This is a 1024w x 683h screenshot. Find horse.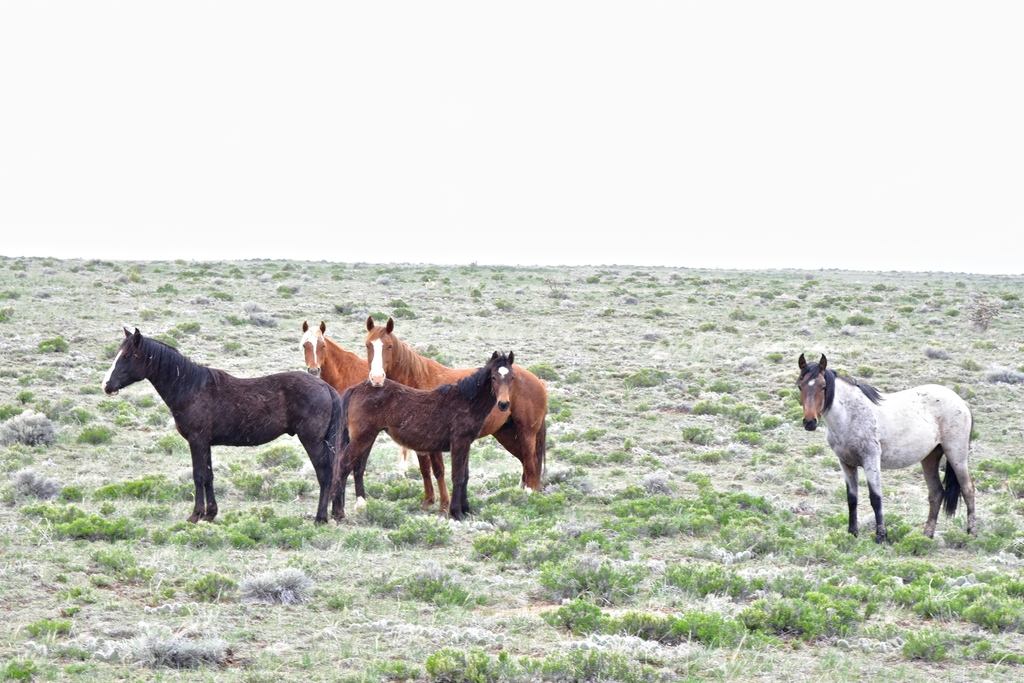
Bounding box: detection(102, 325, 346, 529).
